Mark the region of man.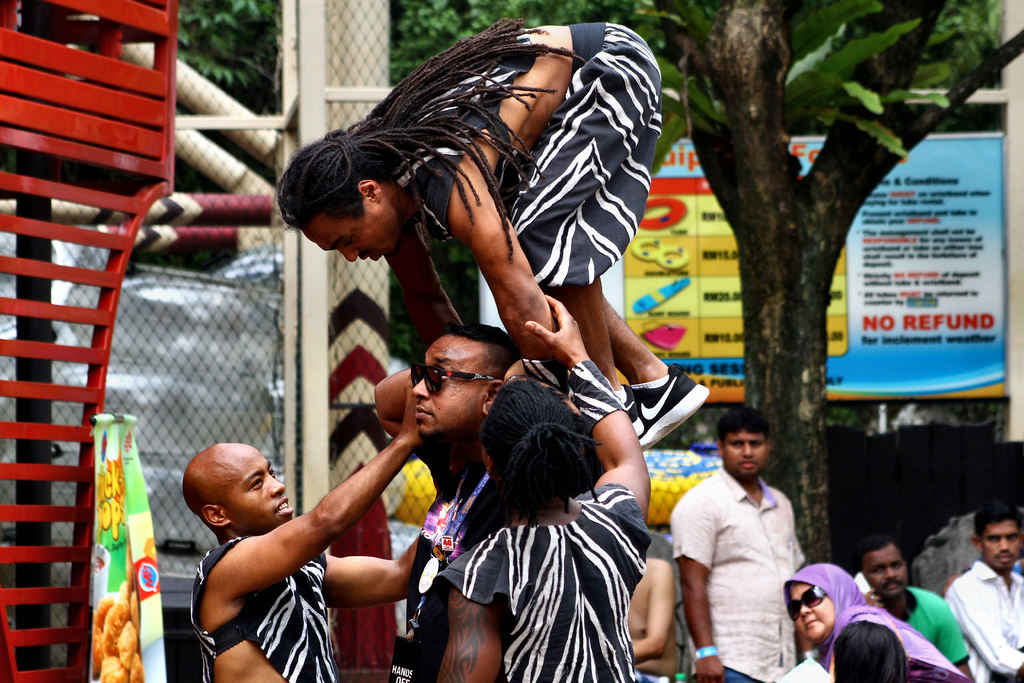
Region: [173,378,425,682].
